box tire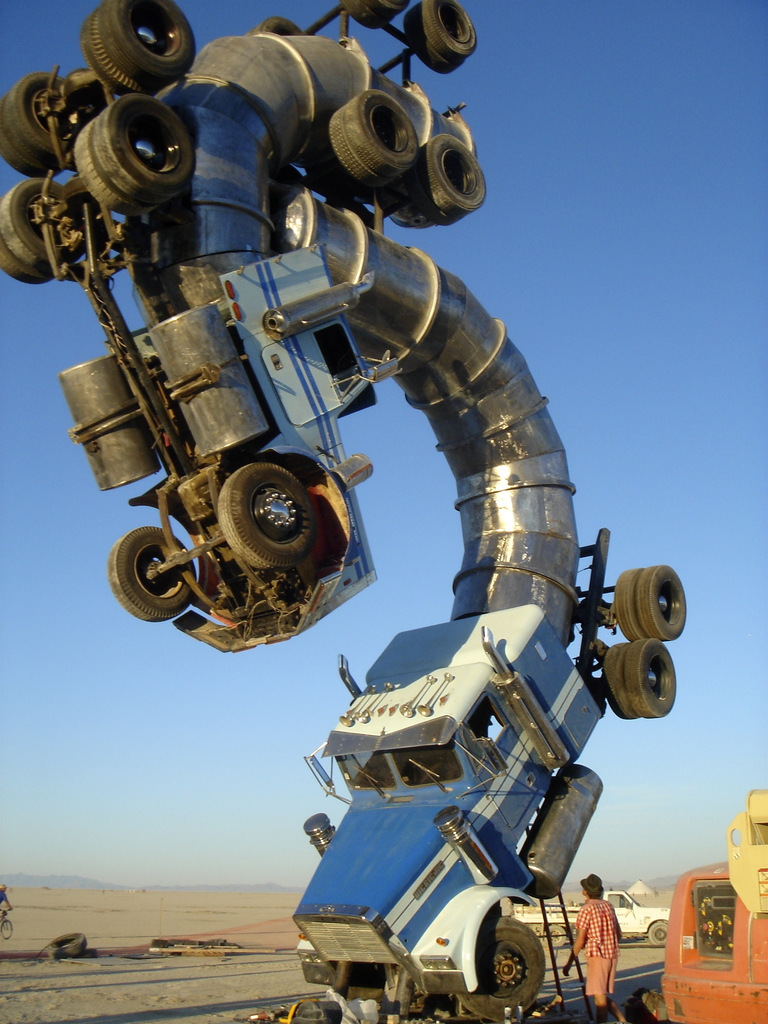
crop(420, 0, 480, 59)
